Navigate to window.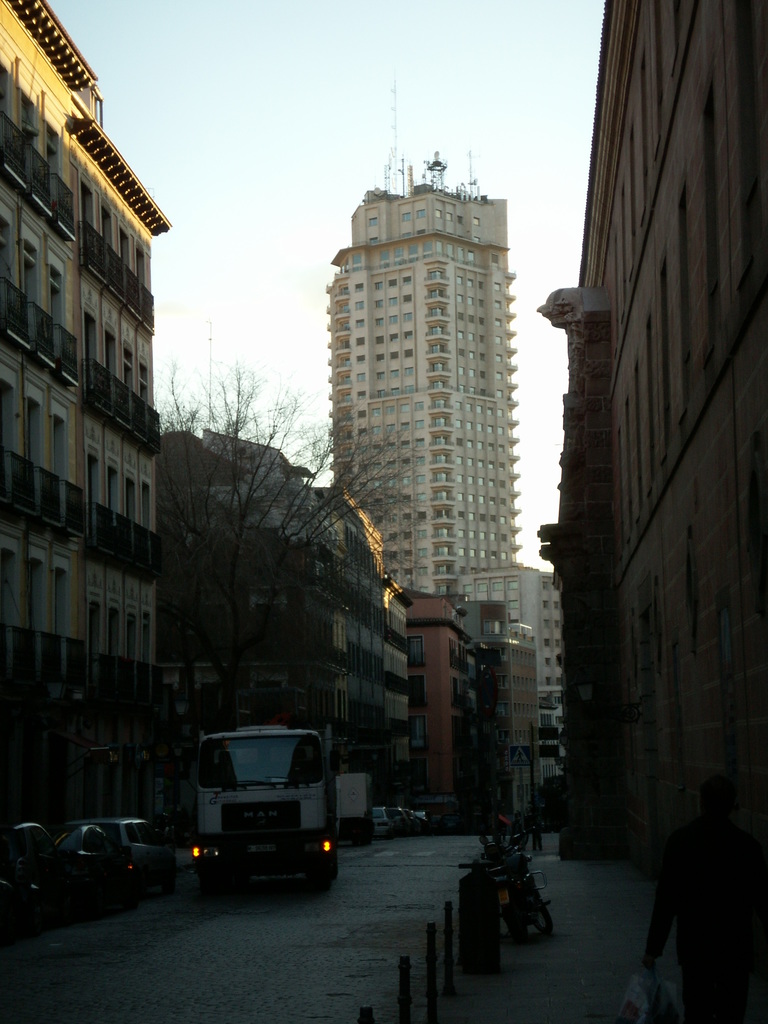
Navigation target: rect(490, 586, 500, 593).
